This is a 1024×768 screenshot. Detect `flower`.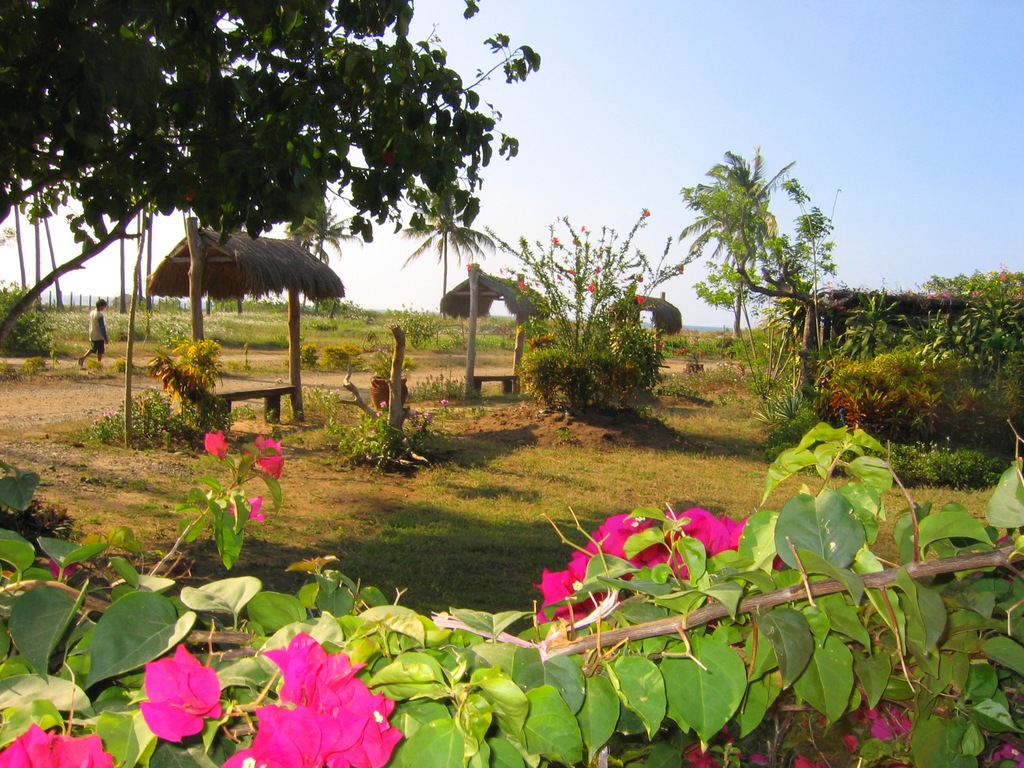
[252,429,286,452].
